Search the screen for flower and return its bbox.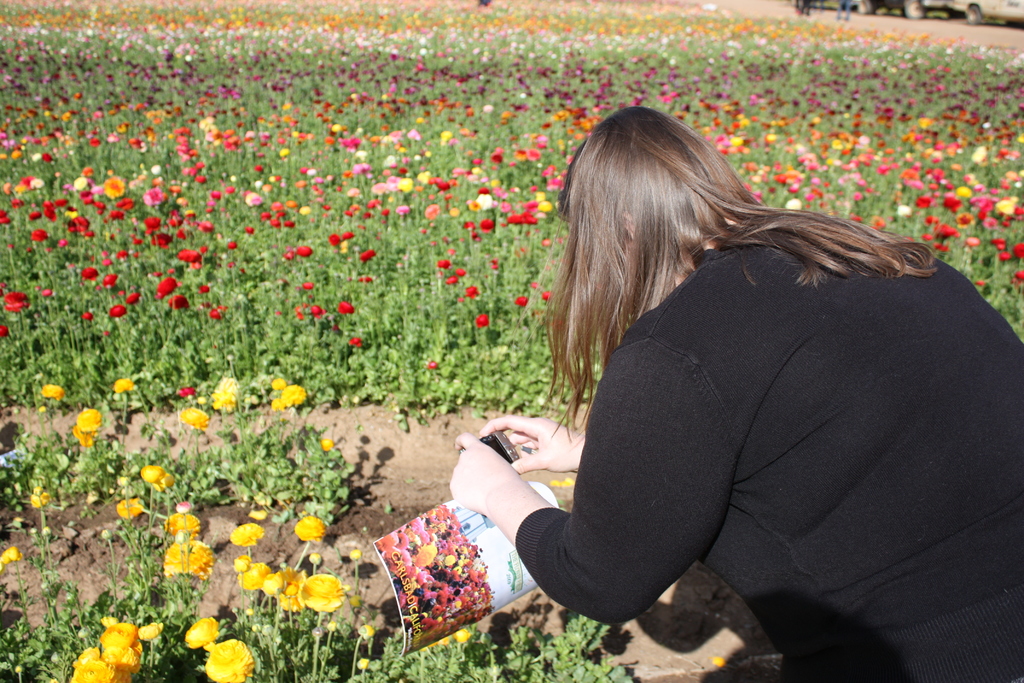
Found: [left=308, top=552, right=323, bottom=565].
